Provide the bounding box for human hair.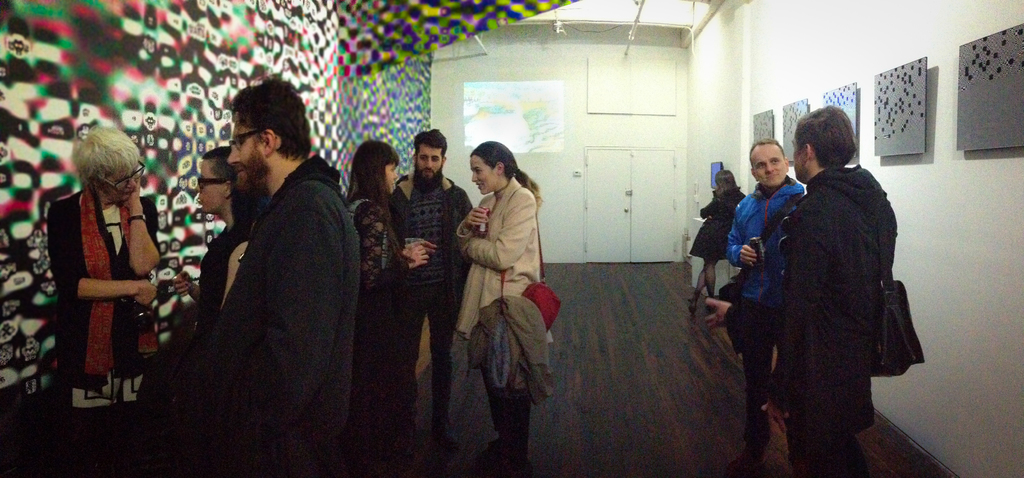
Rect(747, 133, 786, 154).
